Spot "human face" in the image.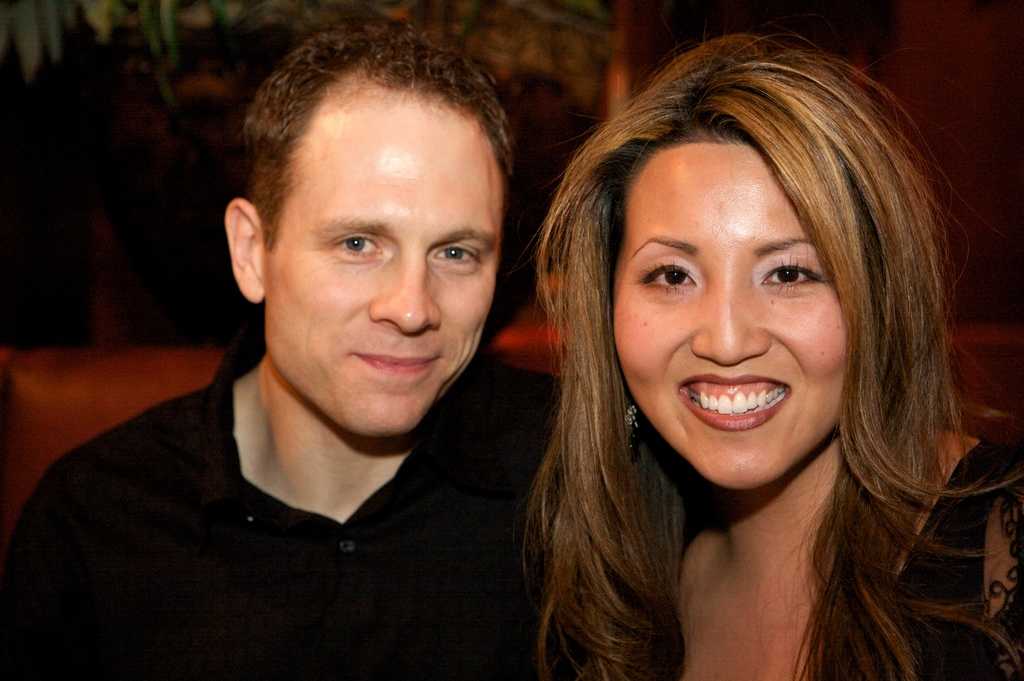
"human face" found at 268,103,502,436.
